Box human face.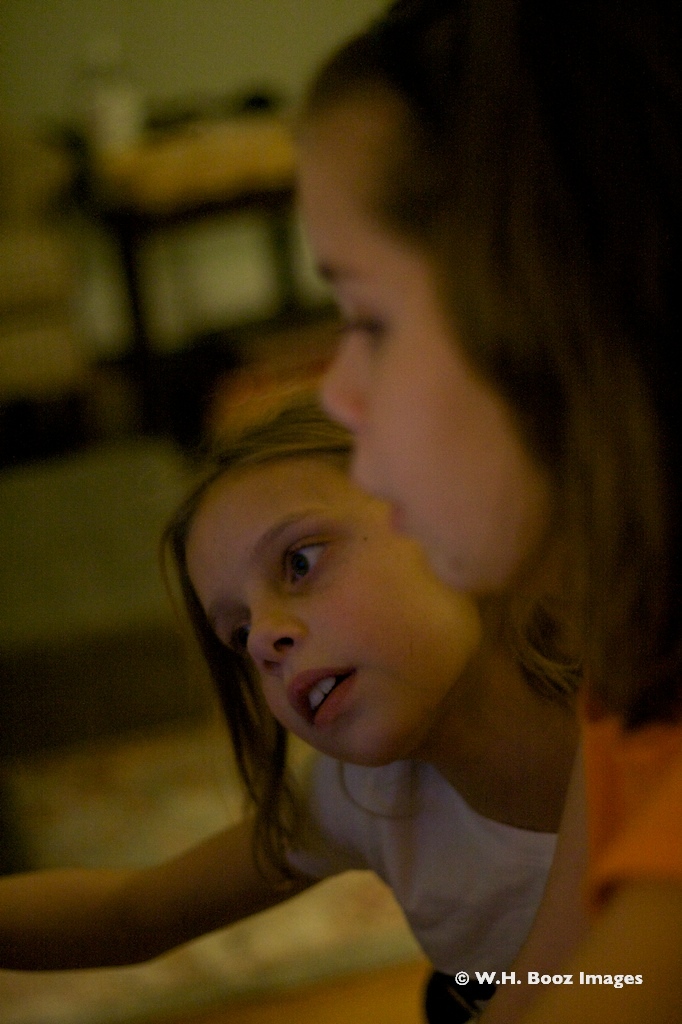
box(184, 462, 484, 769).
